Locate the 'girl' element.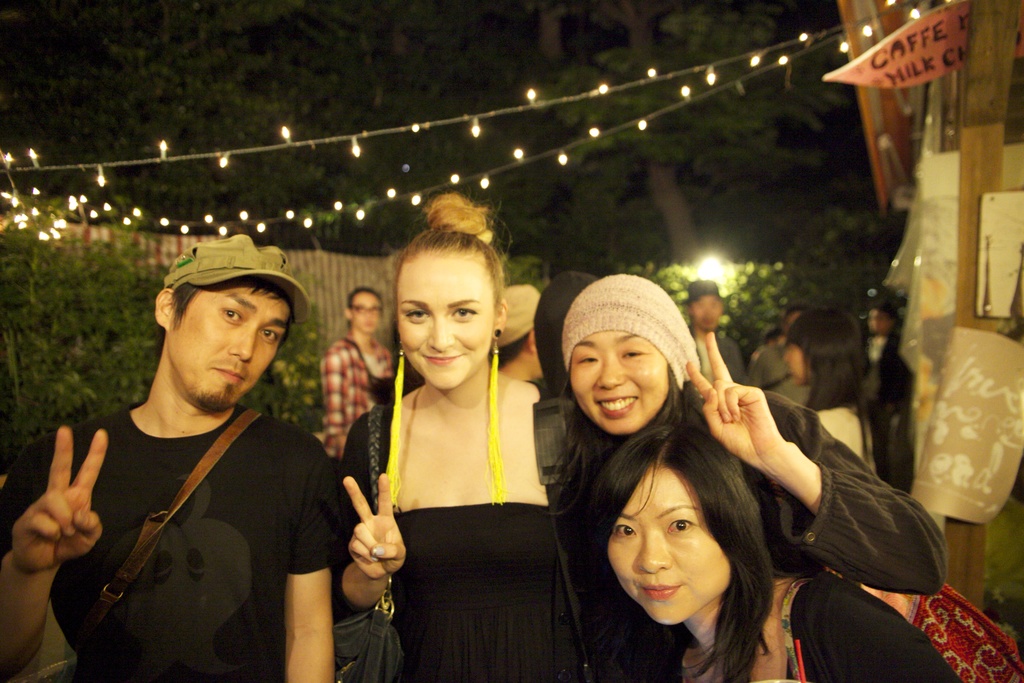
Element bbox: 0 236 330 682.
